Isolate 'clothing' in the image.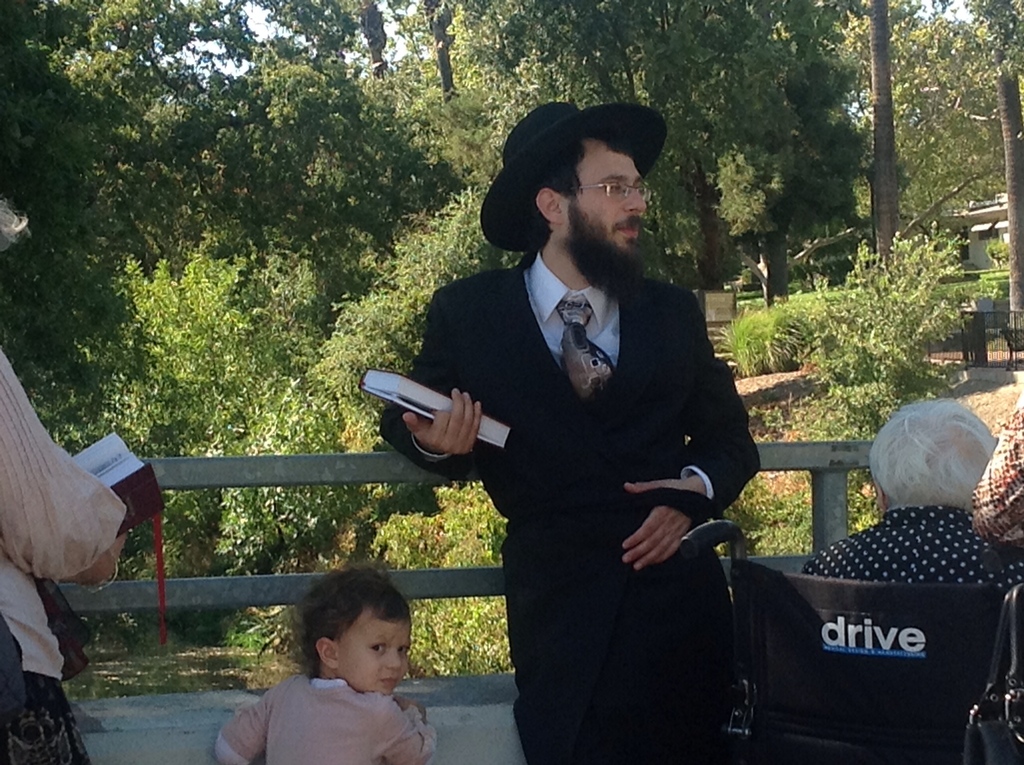
Isolated region: (x1=803, y1=500, x2=1018, y2=606).
